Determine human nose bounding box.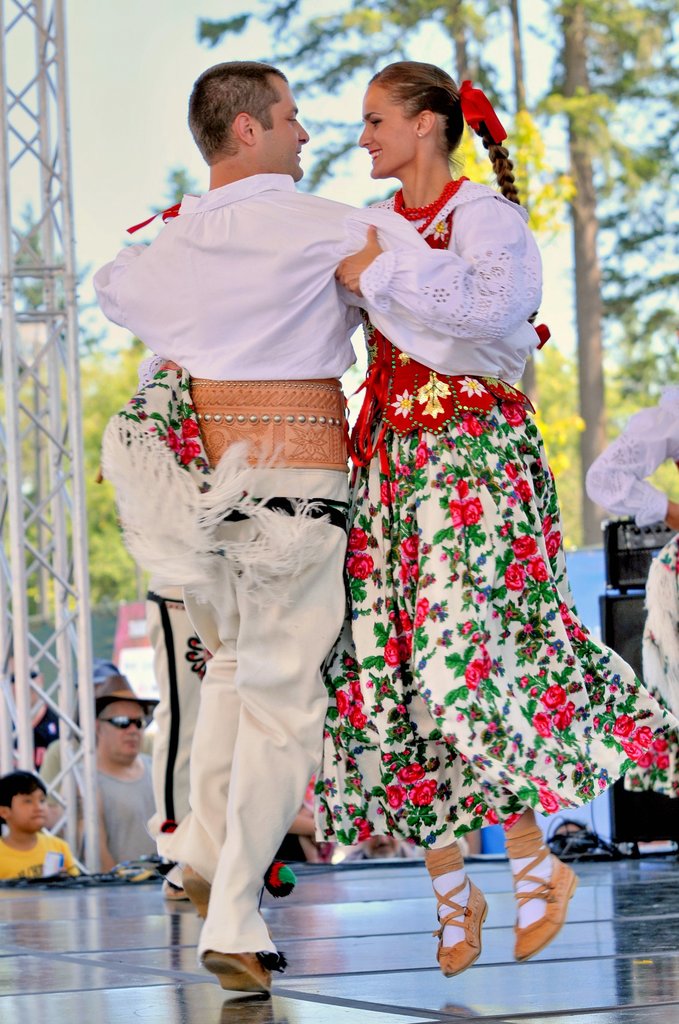
Determined: [294,116,310,145].
